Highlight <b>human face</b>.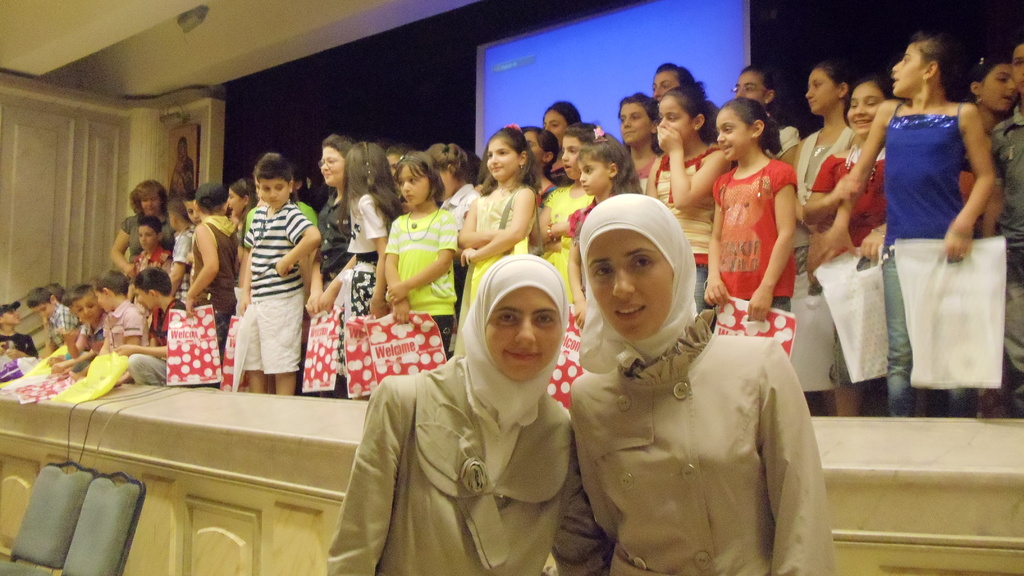
Highlighted region: crop(140, 227, 156, 249).
